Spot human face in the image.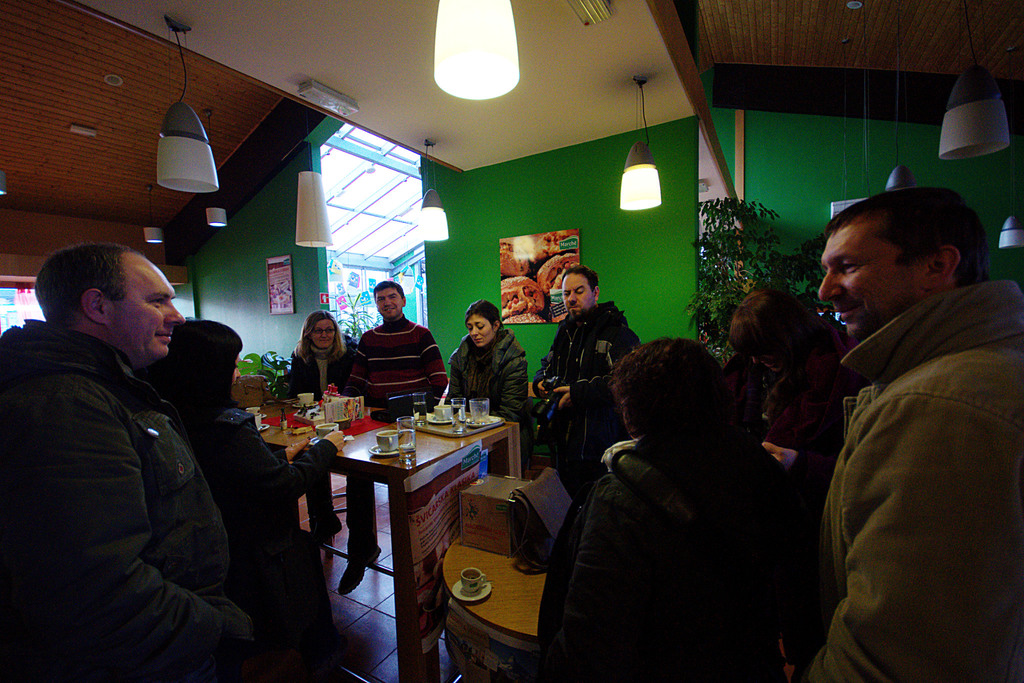
human face found at (232, 356, 243, 383).
